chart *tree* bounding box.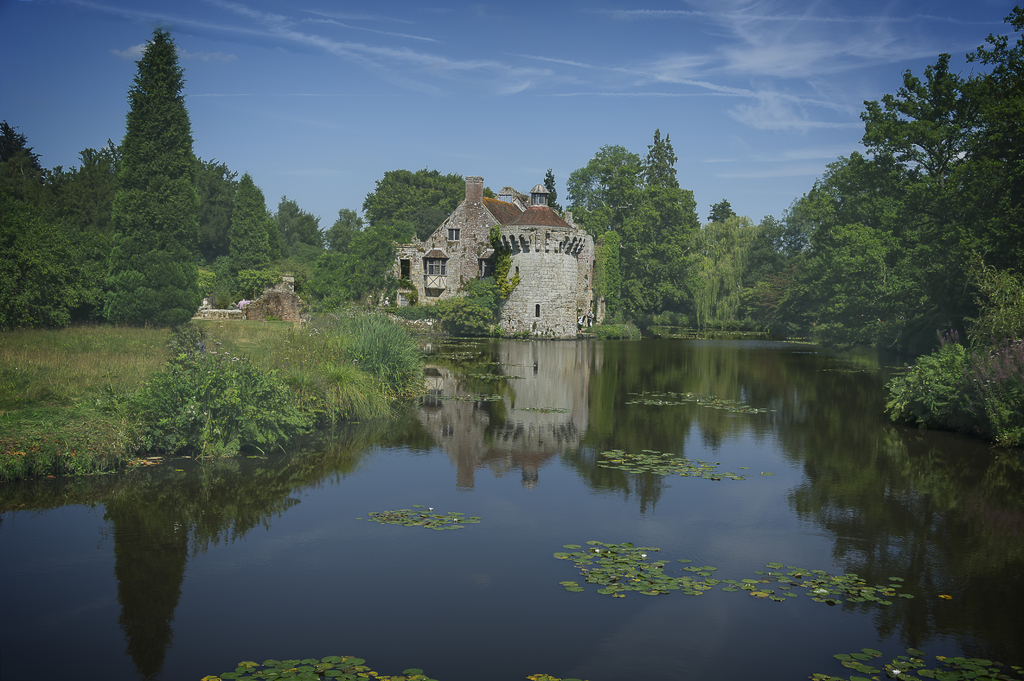
Charted: l=2, t=123, r=49, b=216.
